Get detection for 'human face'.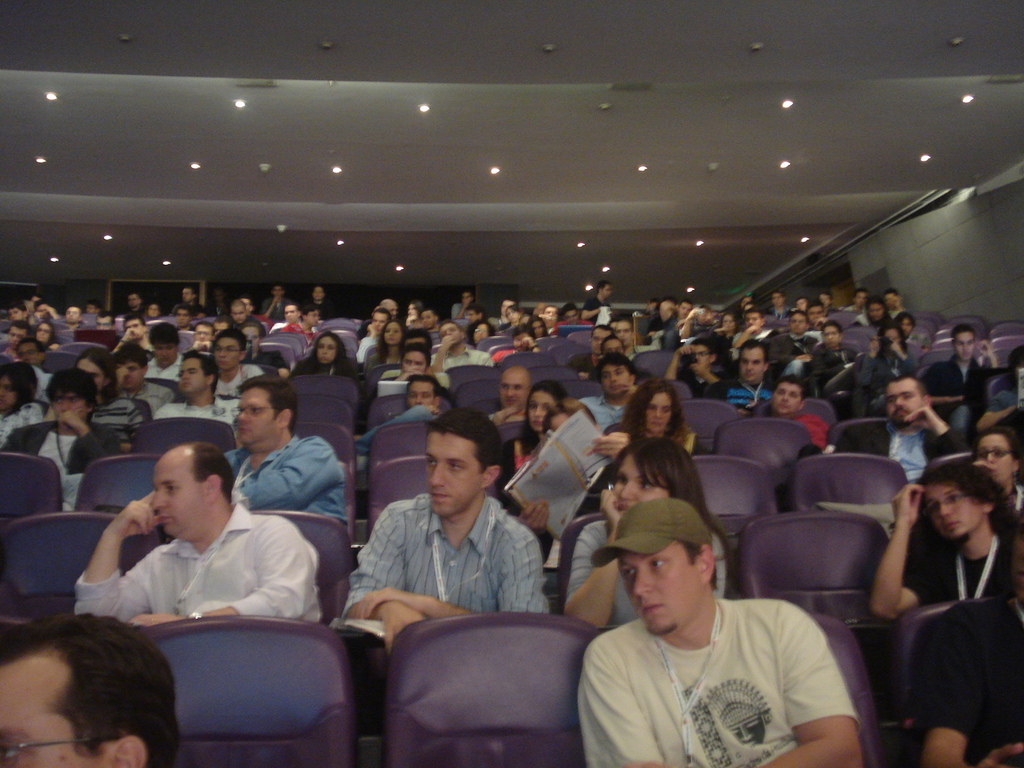
Detection: x1=646 y1=389 x2=674 y2=433.
